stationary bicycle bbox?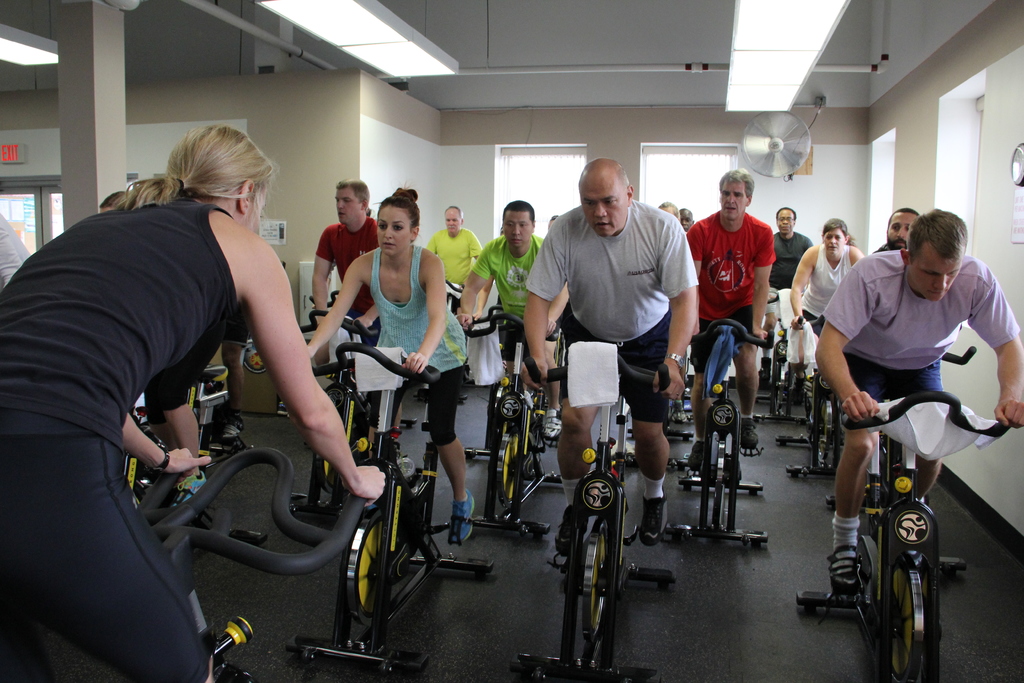
<region>794, 363, 1004, 682</region>
